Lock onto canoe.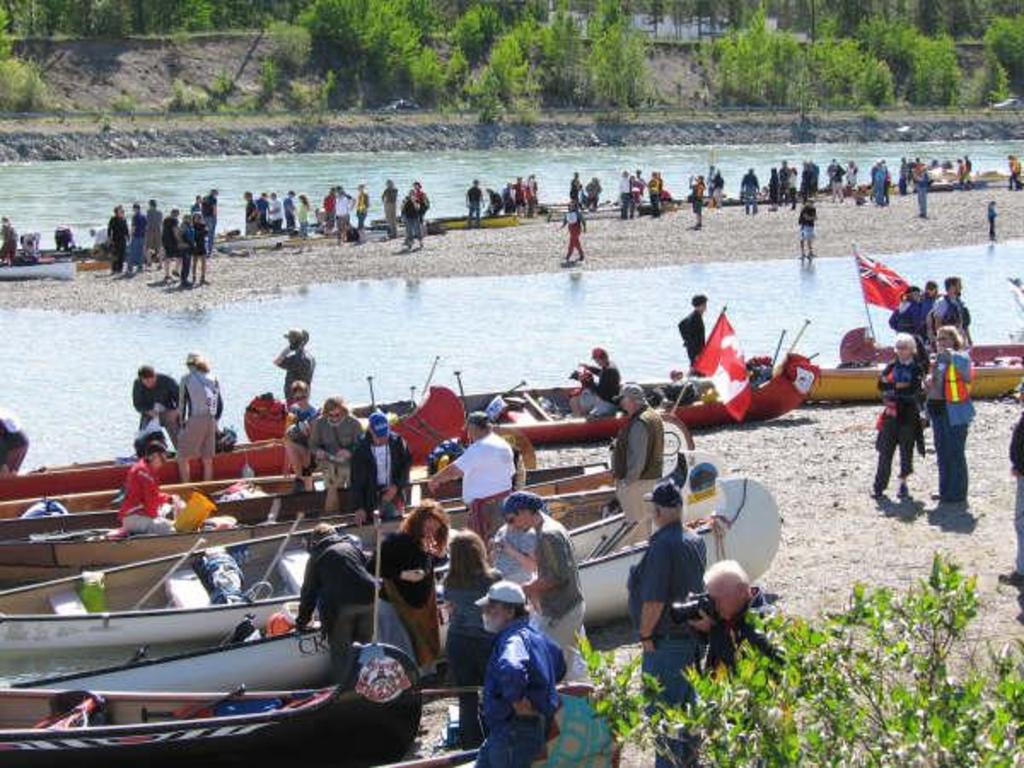
Locked: crop(0, 640, 422, 766).
